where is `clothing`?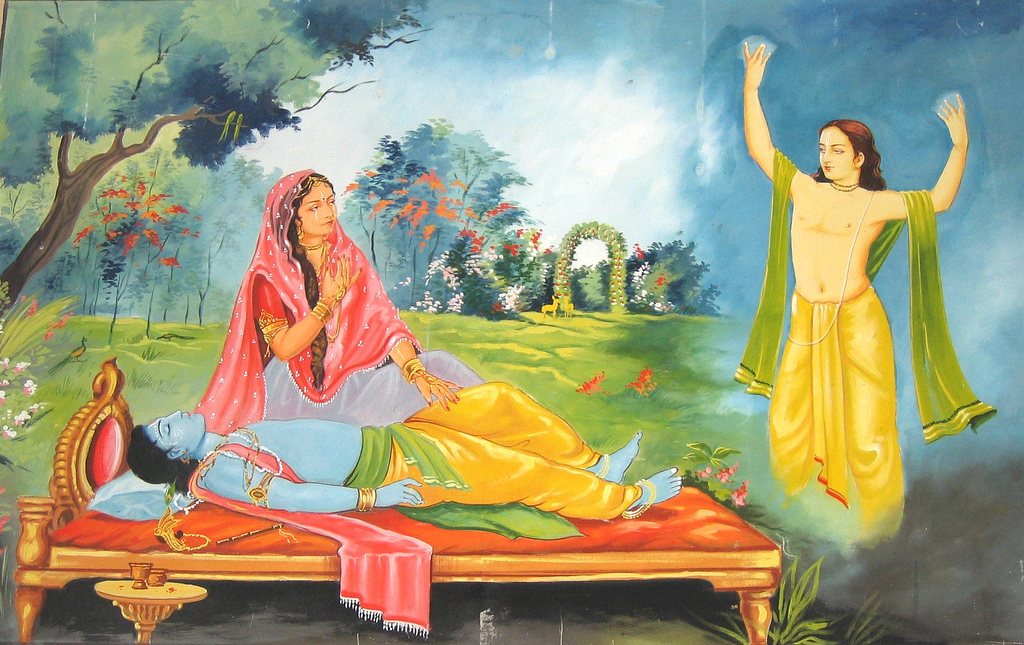
bbox=(192, 165, 481, 426).
